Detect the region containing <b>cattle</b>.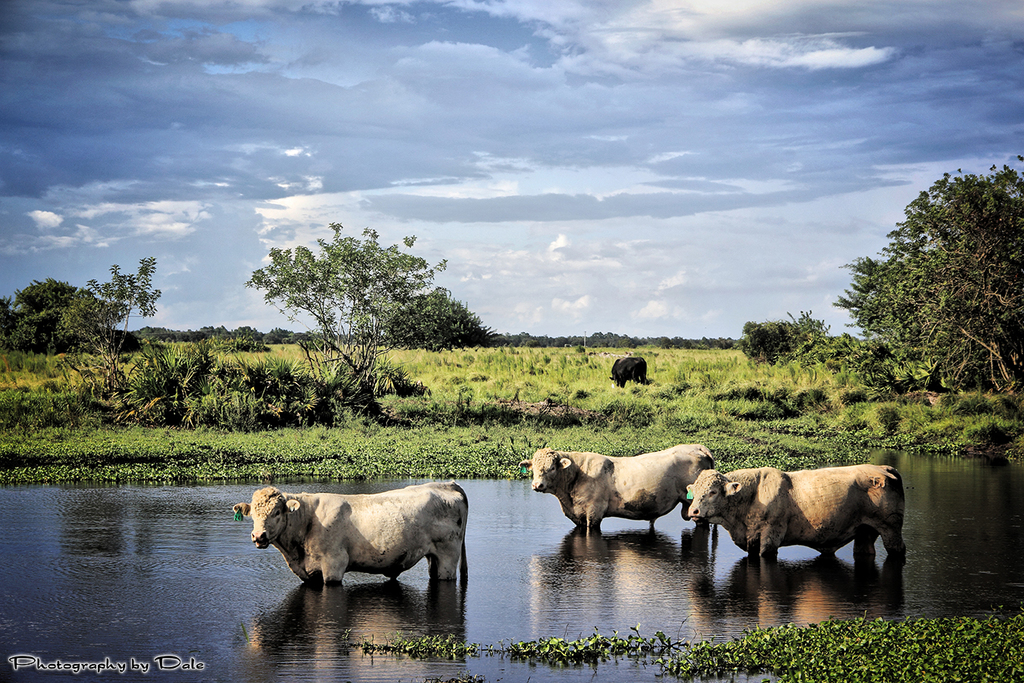
[left=683, top=458, right=912, bottom=597].
